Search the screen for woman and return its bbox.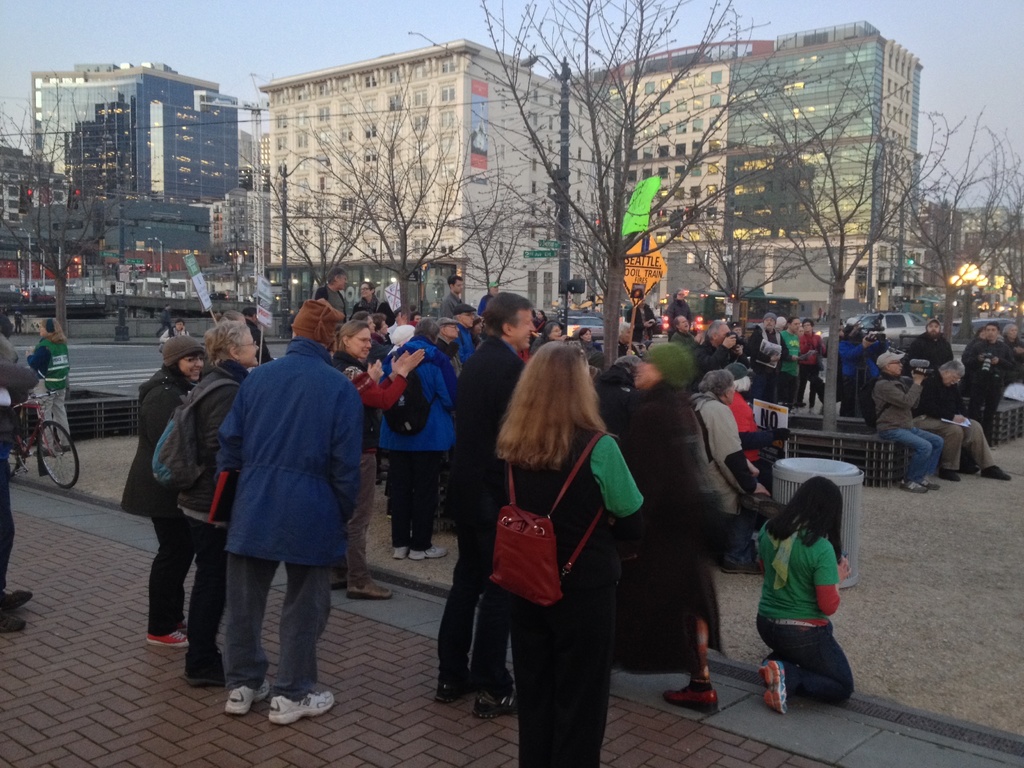
Found: BBox(531, 306, 550, 335).
